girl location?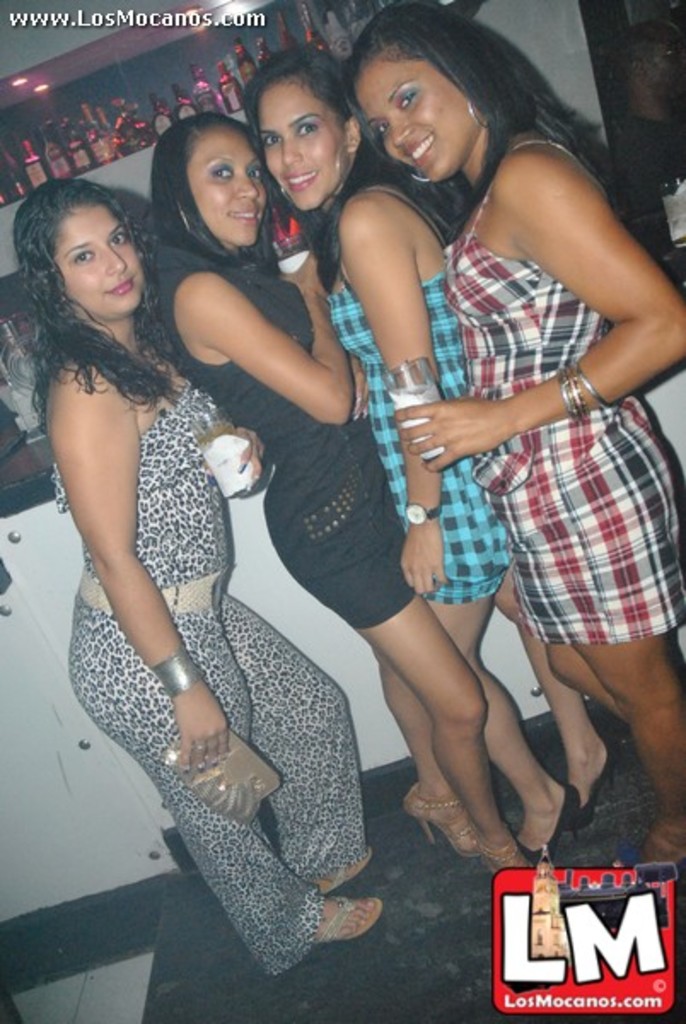
box(143, 102, 546, 882)
